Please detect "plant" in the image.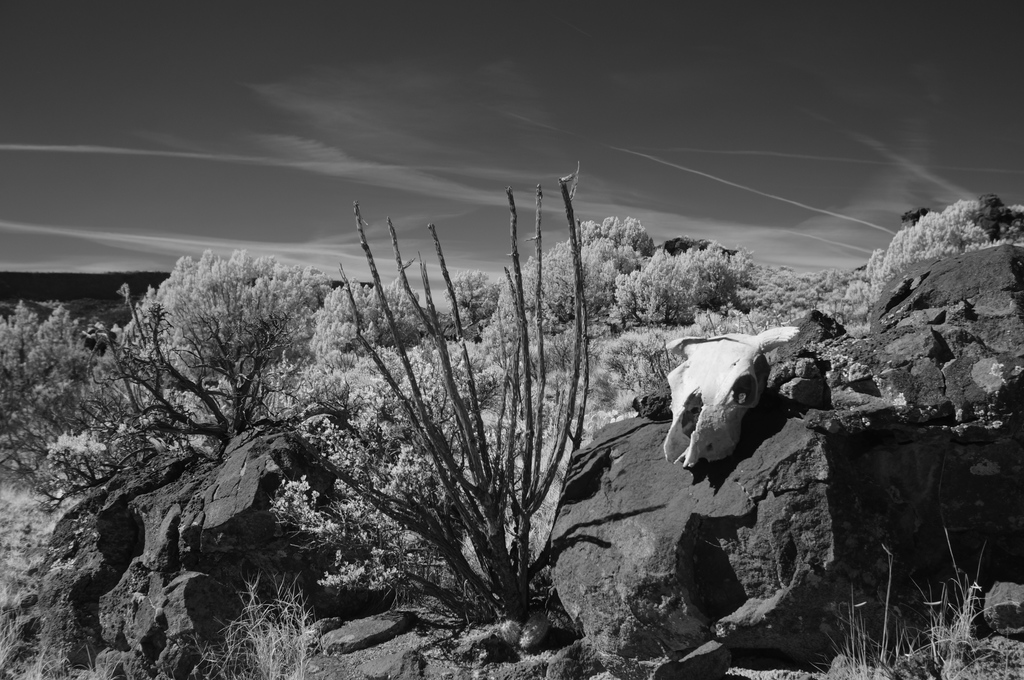
select_region(807, 525, 1023, 679).
